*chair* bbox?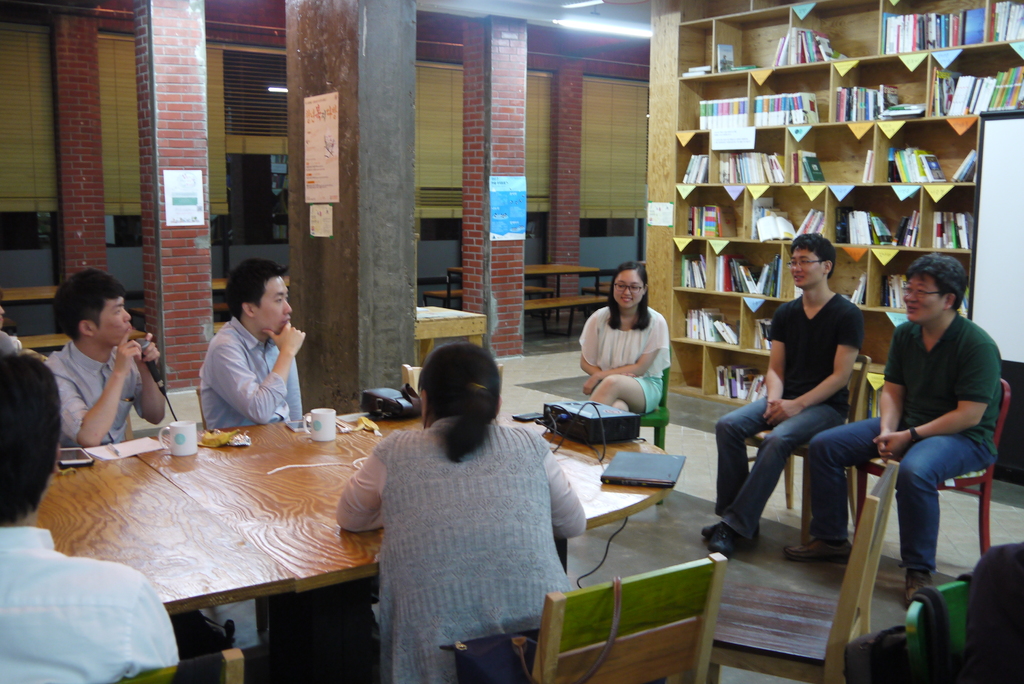
region(735, 354, 871, 548)
